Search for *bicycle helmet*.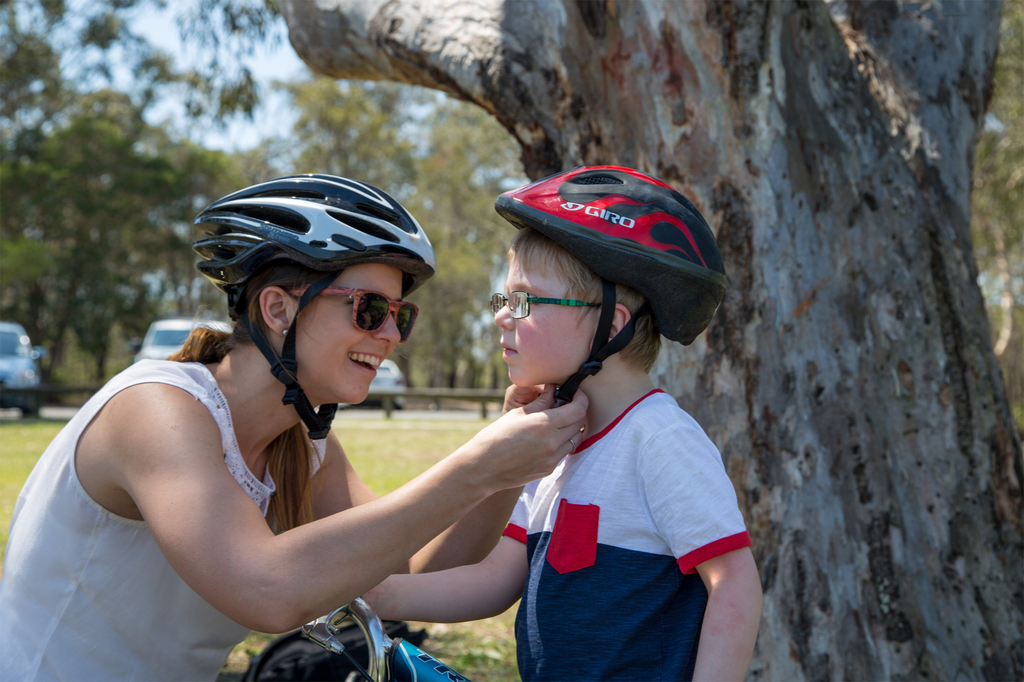
Found at select_region(488, 159, 723, 406).
